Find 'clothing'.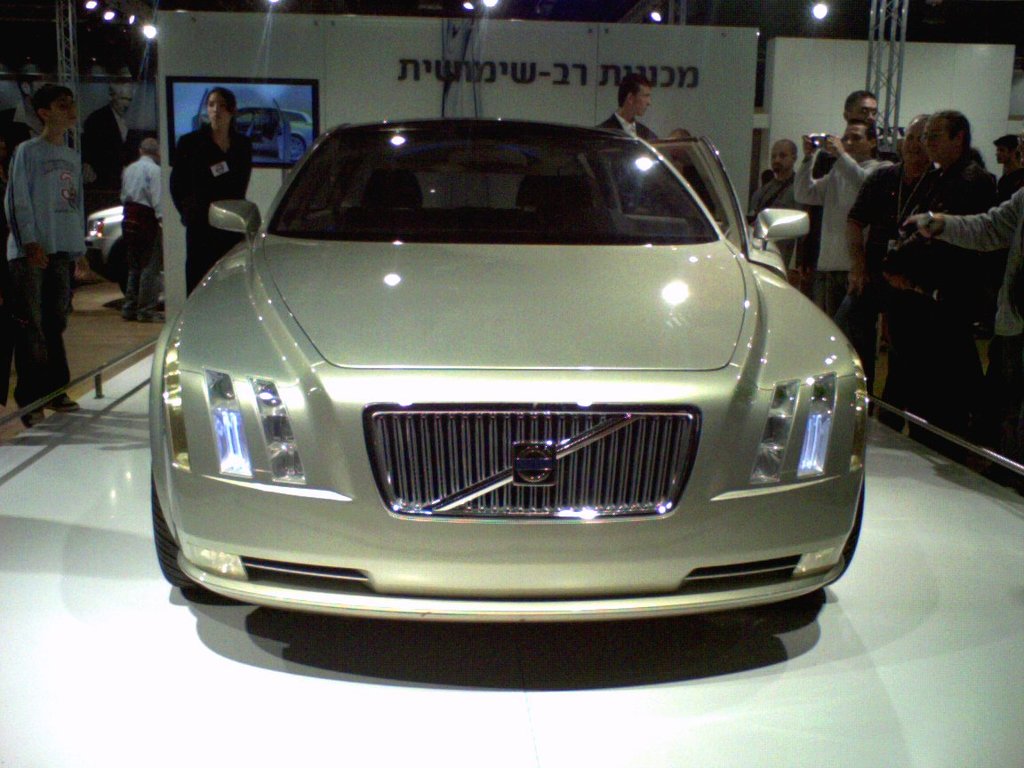
locate(906, 160, 1023, 436).
